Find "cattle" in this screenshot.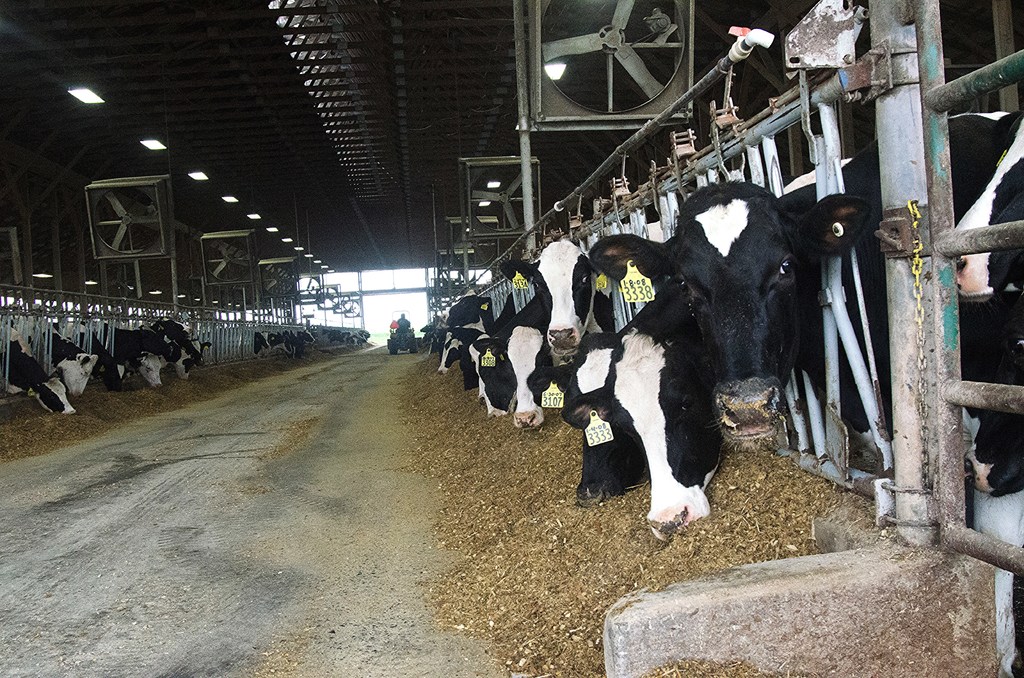
The bounding box for "cattle" is 592:177:872:451.
